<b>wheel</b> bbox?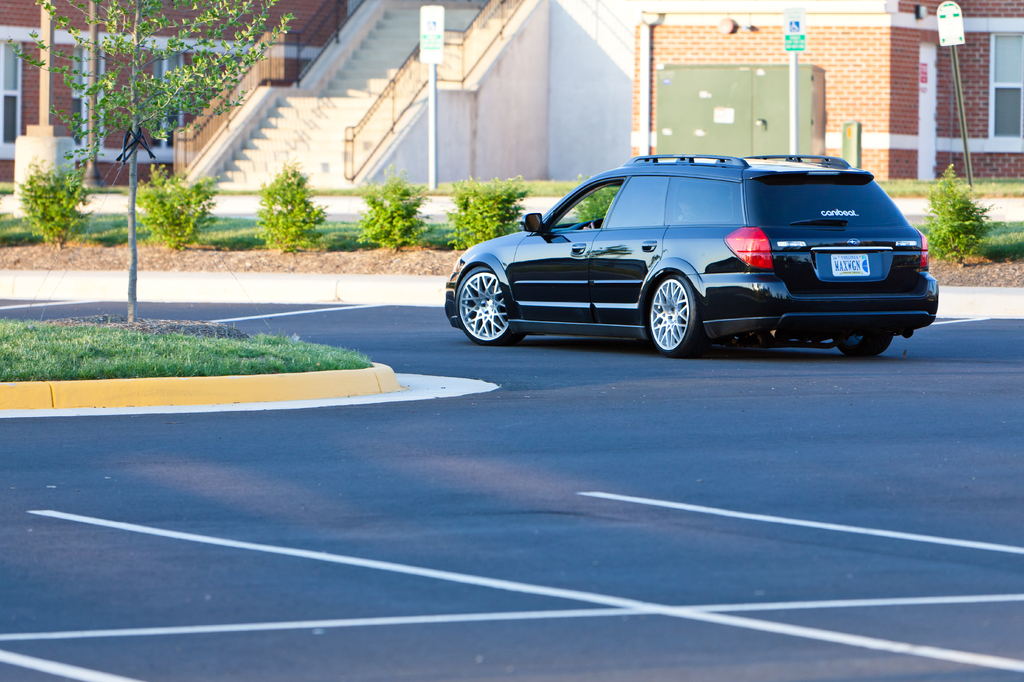
<box>586,218,602,231</box>
